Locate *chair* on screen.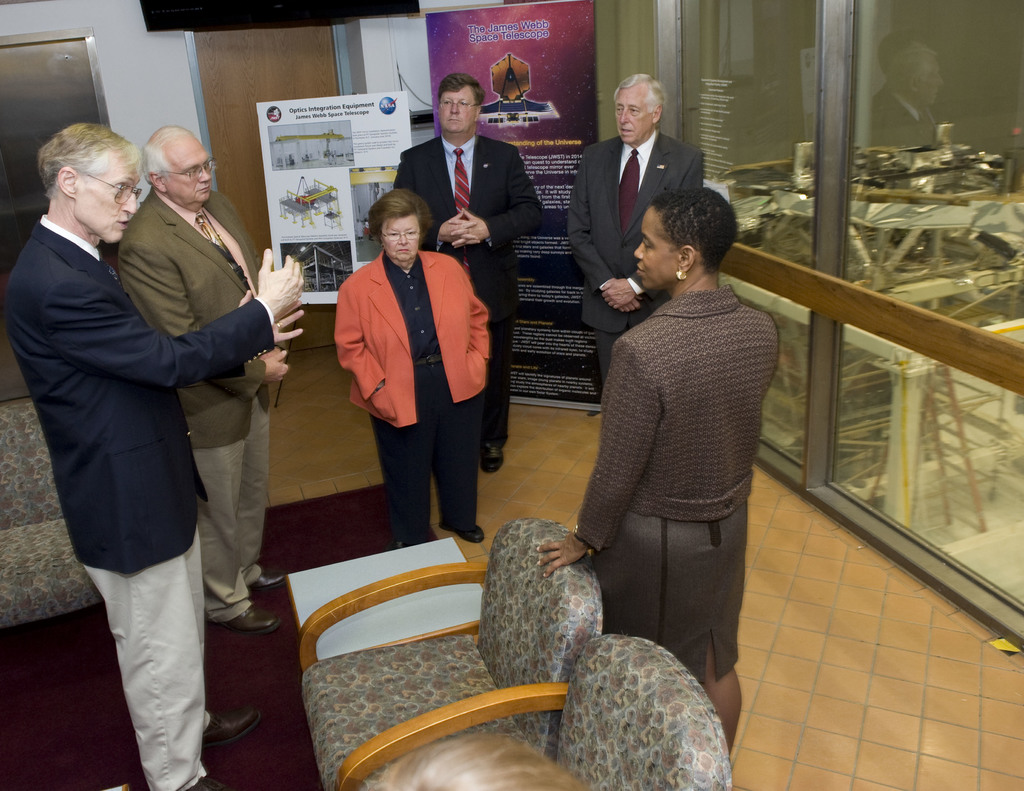
On screen at {"left": 0, "top": 395, "right": 102, "bottom": 630}.
